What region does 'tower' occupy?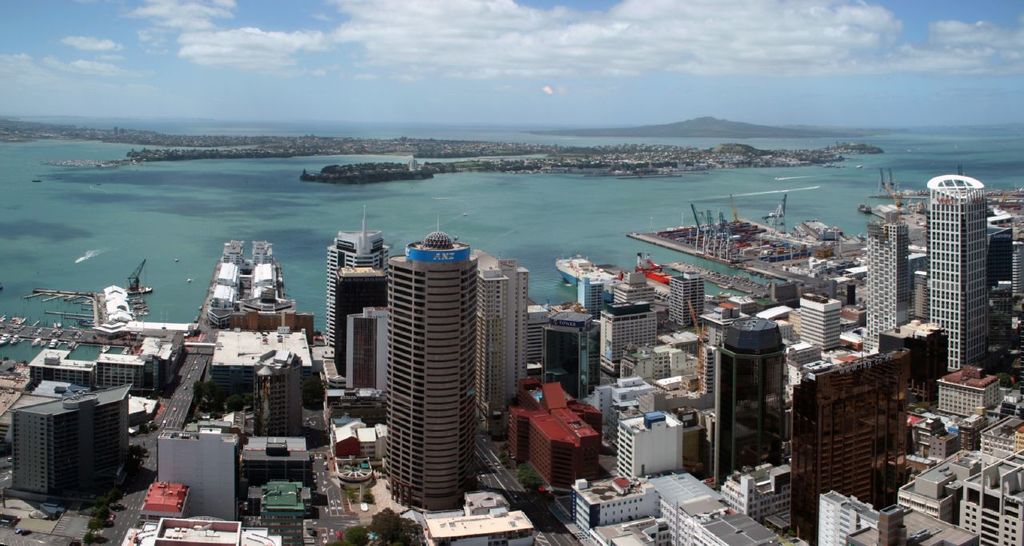
select_region(385, 225, 477, 514).
